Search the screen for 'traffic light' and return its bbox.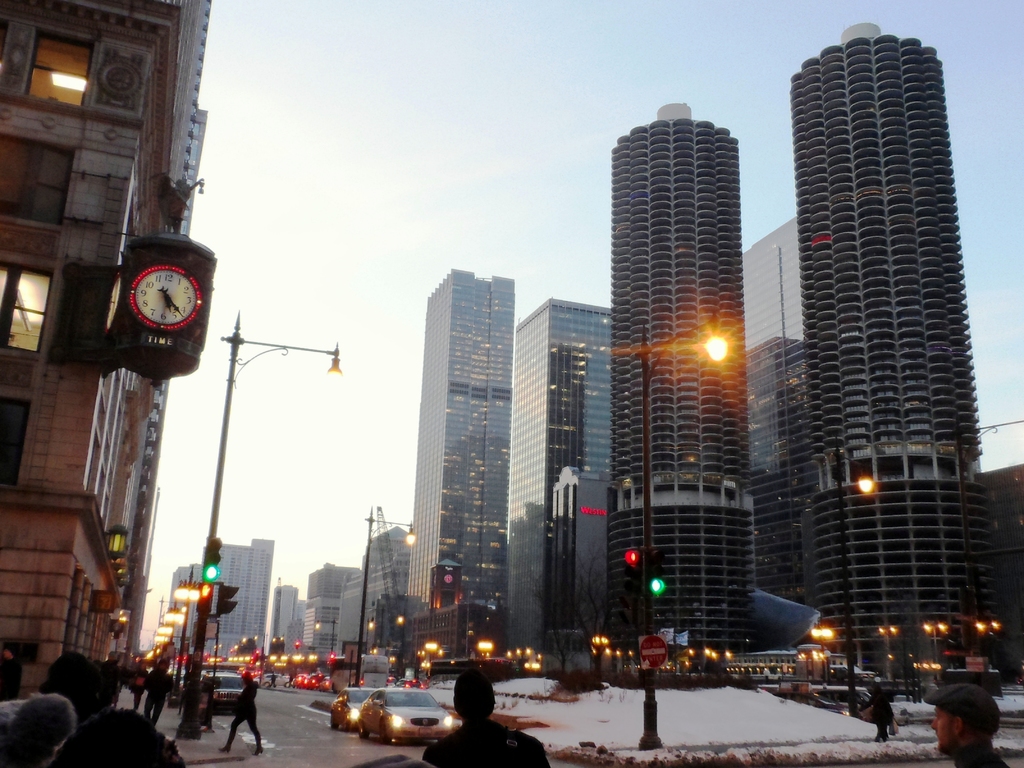
Found: [left=619, top=547, right=640, bottom=572].
